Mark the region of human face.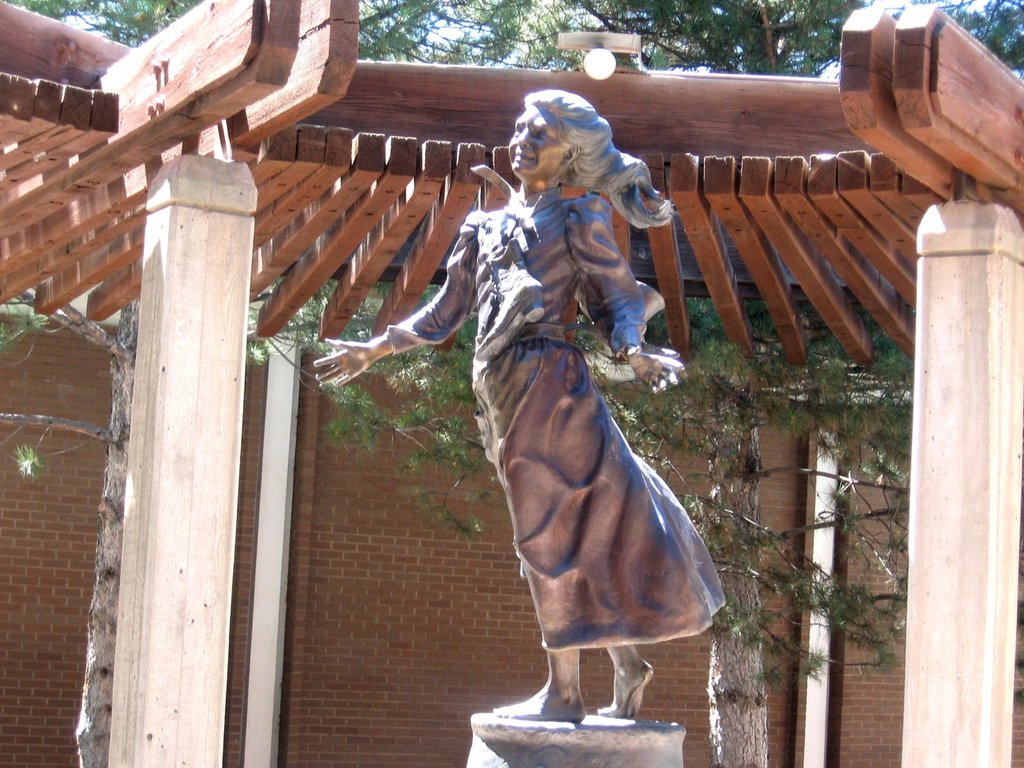
Region: bbox=(508, 112, 566, 179).
